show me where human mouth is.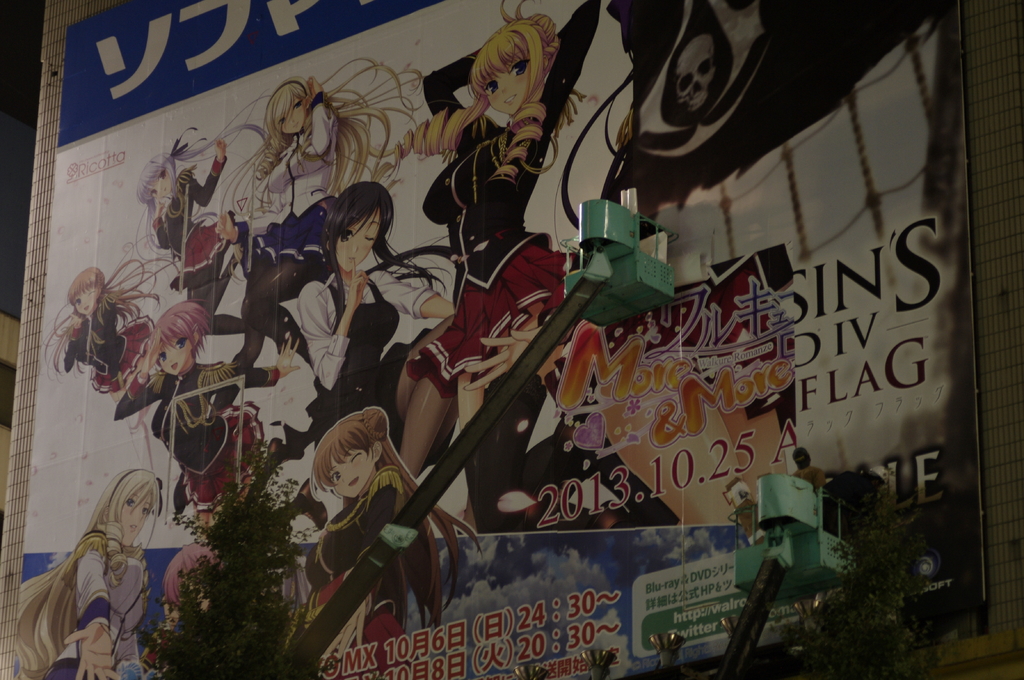
human mouth is at (x1=348, y1=475, x2=360, y2=487).
